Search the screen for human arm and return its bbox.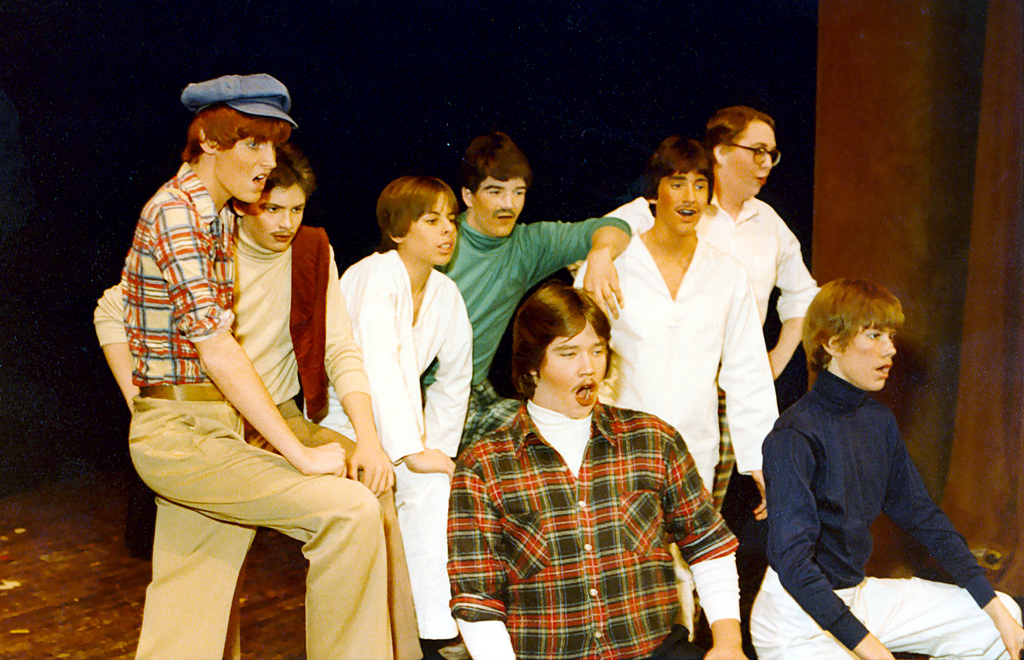
Found: region(761, 432, 896, 659).
